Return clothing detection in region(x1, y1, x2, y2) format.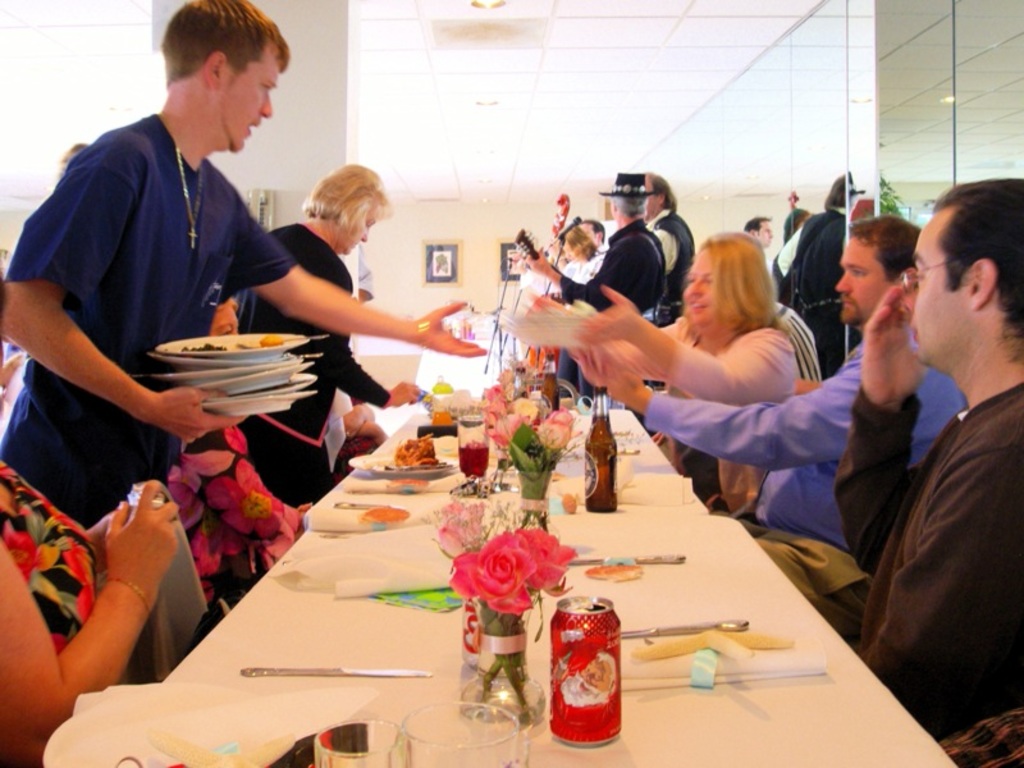
region(230, 219, 396, 494).
